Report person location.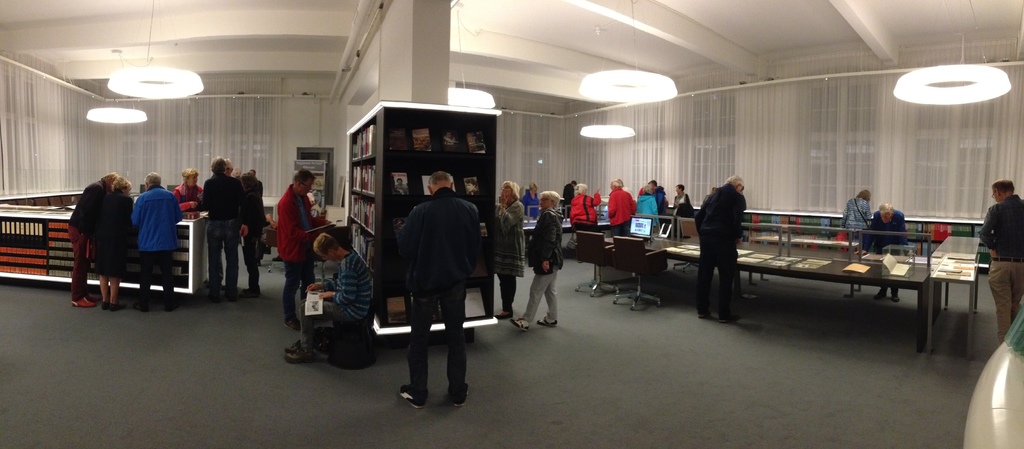
Report: x1=170, y1=161, x2=206, y2=216.
